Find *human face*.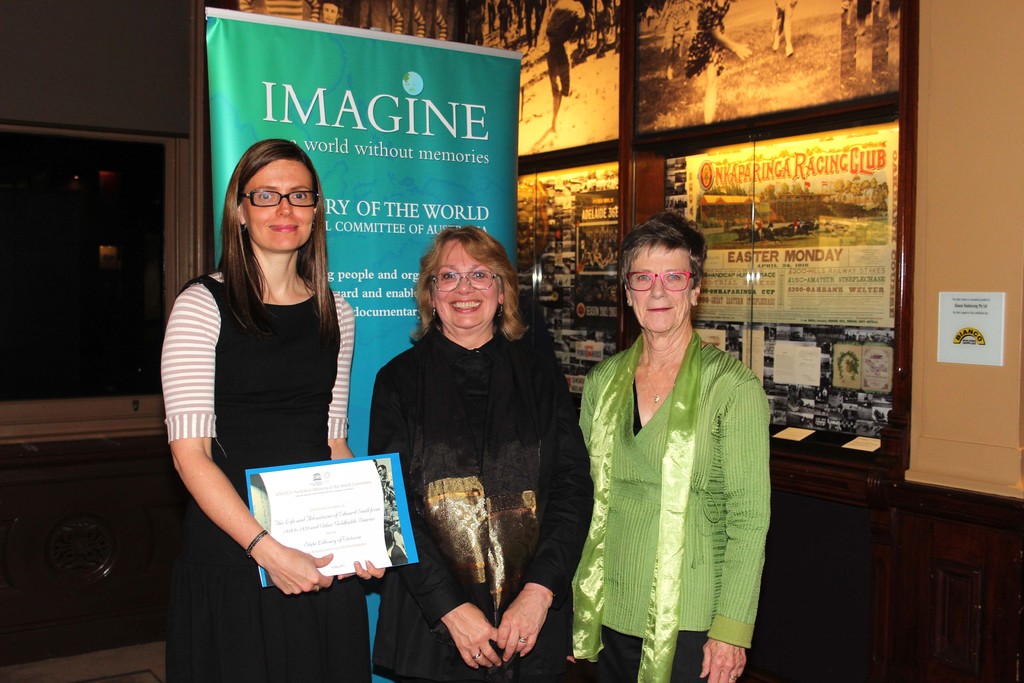
bbox(632, 243, 693, 324).
